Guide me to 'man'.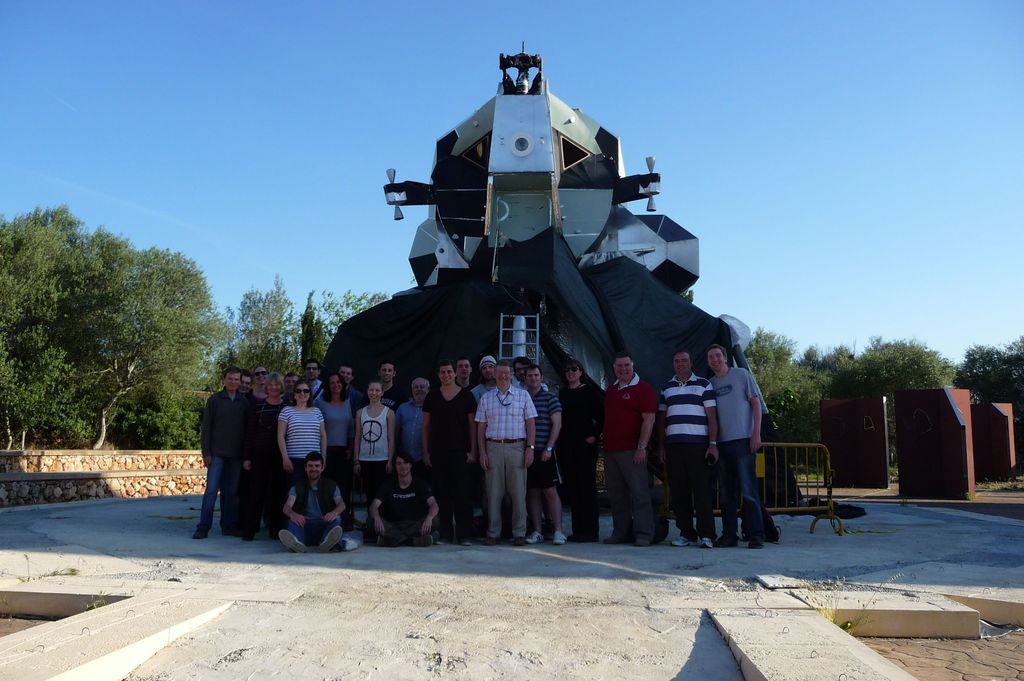
Guidance: (369, 358, 406, 413).
